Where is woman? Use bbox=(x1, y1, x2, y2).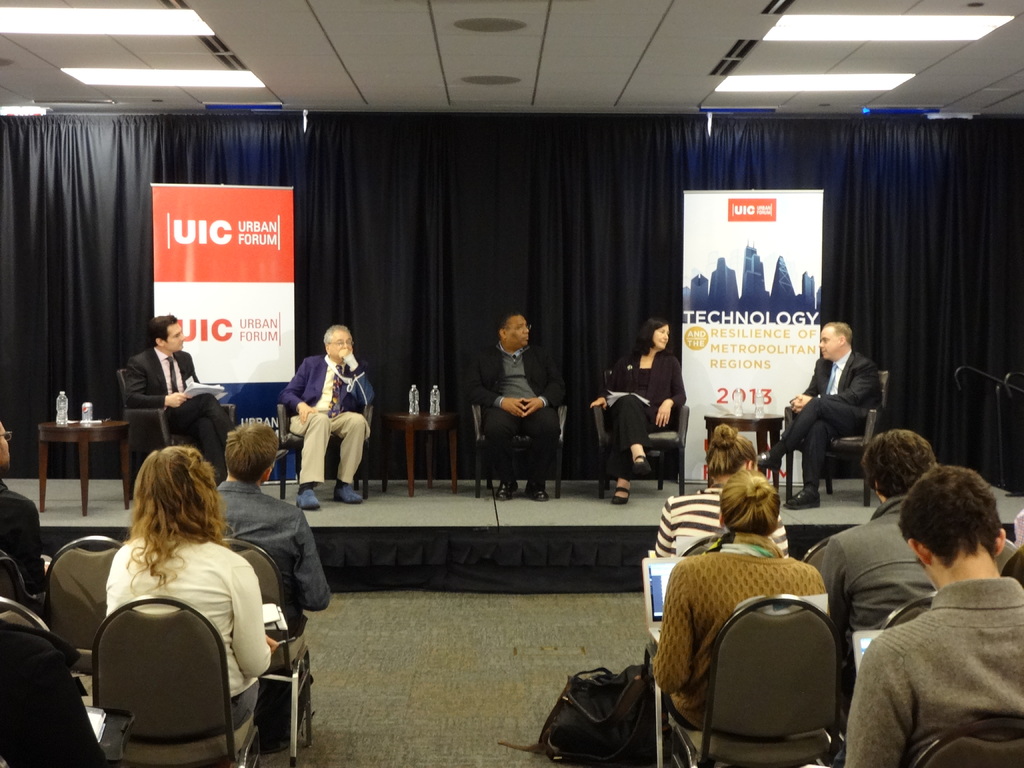
bbox=(593, 317, 686, 510).
